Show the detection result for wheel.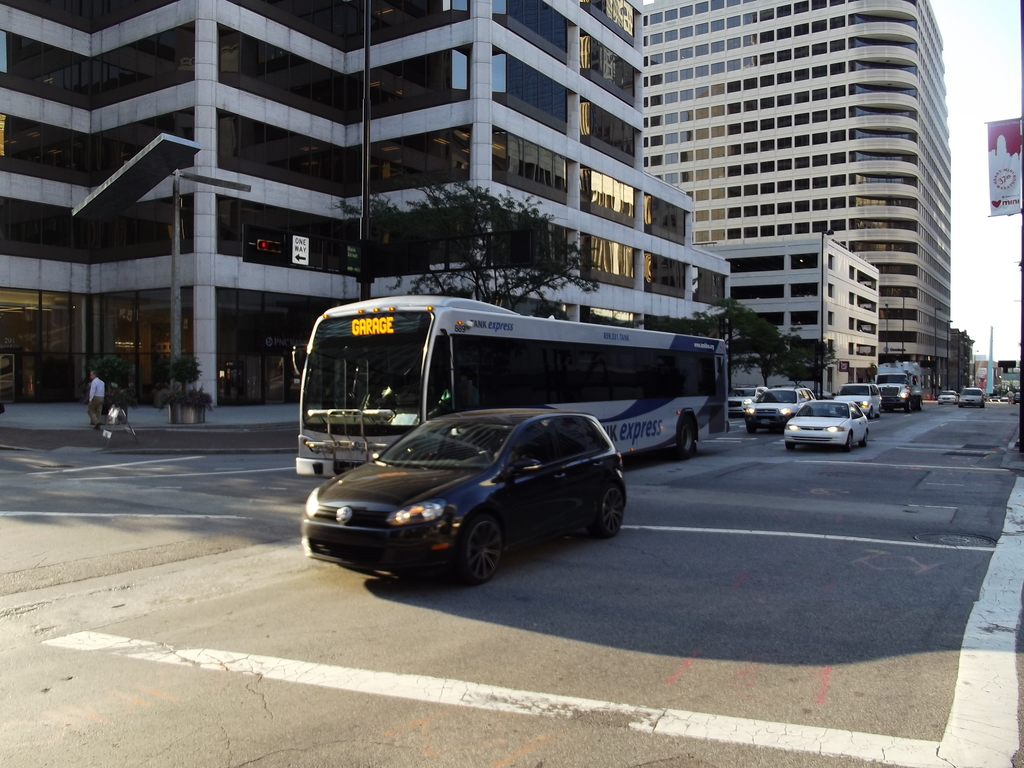
Rect(443, 522, 516, 592).
